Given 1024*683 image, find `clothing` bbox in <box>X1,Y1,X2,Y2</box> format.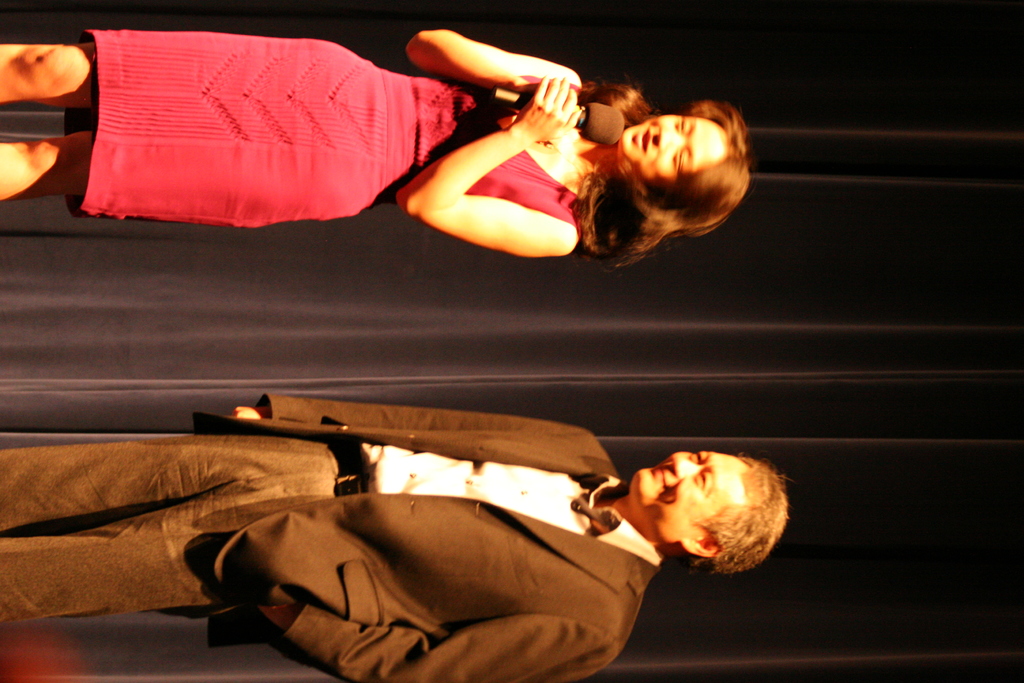
<box>68,26,584,229</box>.
